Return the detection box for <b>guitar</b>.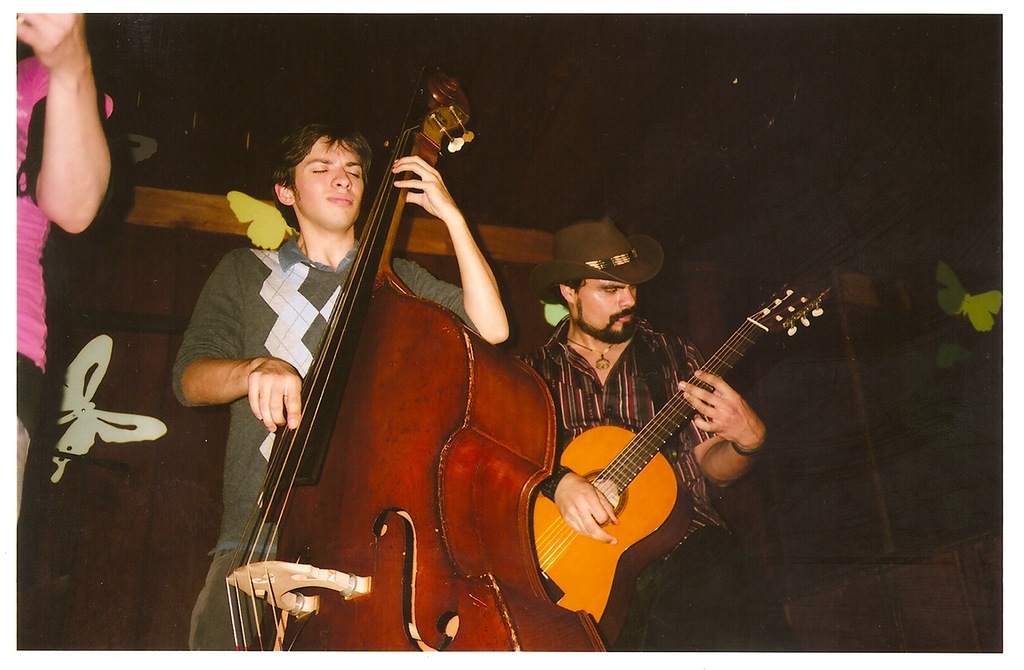
rect(513, 283, 826, 624).
